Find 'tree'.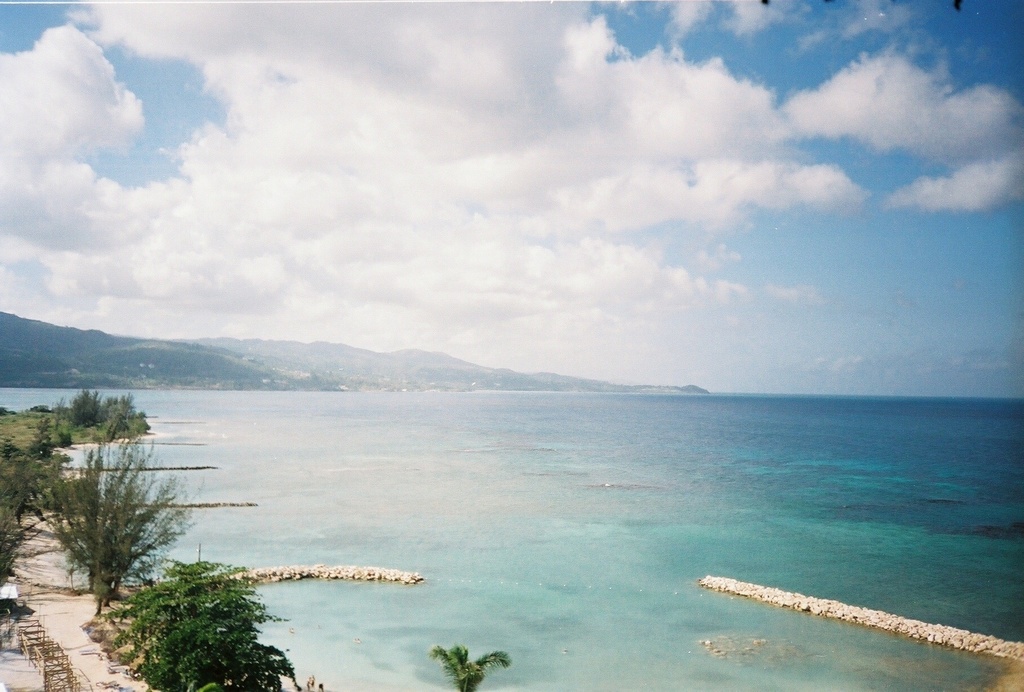
<box>0,435,47,490</box>.
